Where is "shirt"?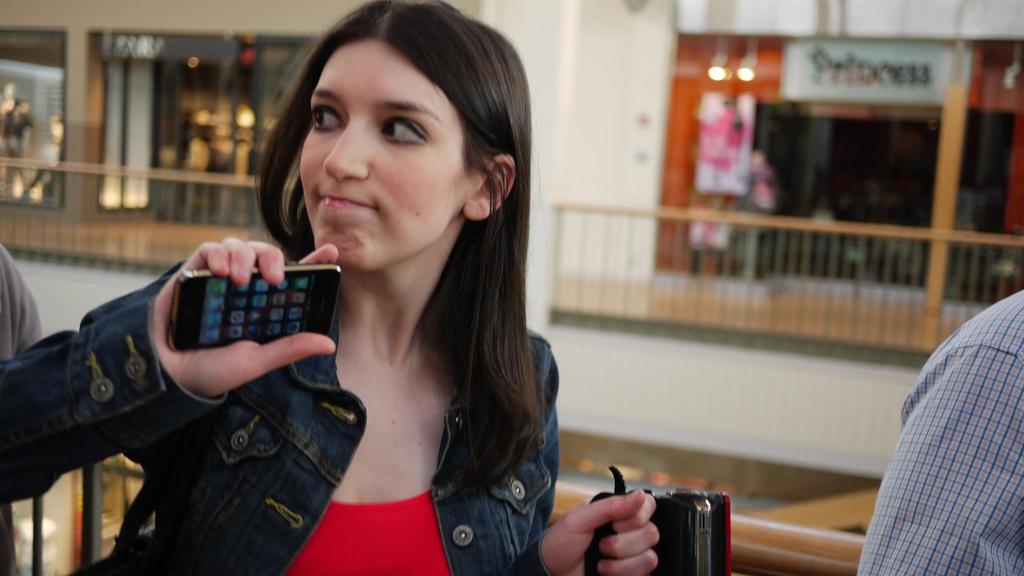
<bbox>855, 288, 1023, 575</bbox>.
